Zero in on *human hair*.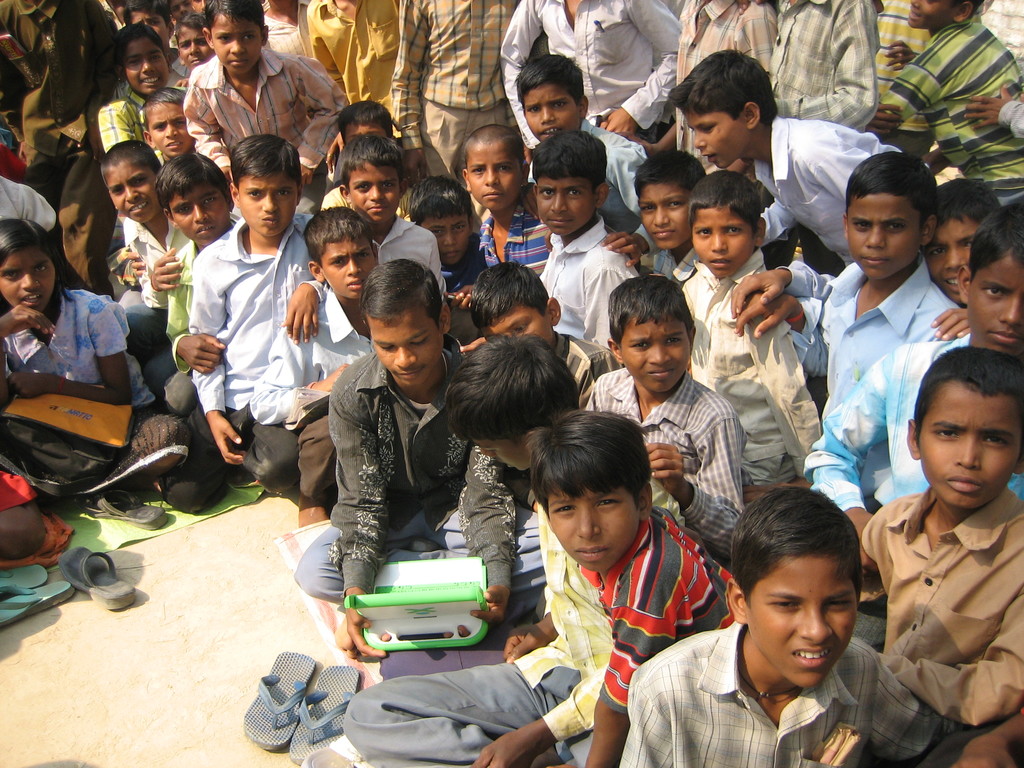
Zeroed in: [left=532, top=127, right=607, bottom=195].
